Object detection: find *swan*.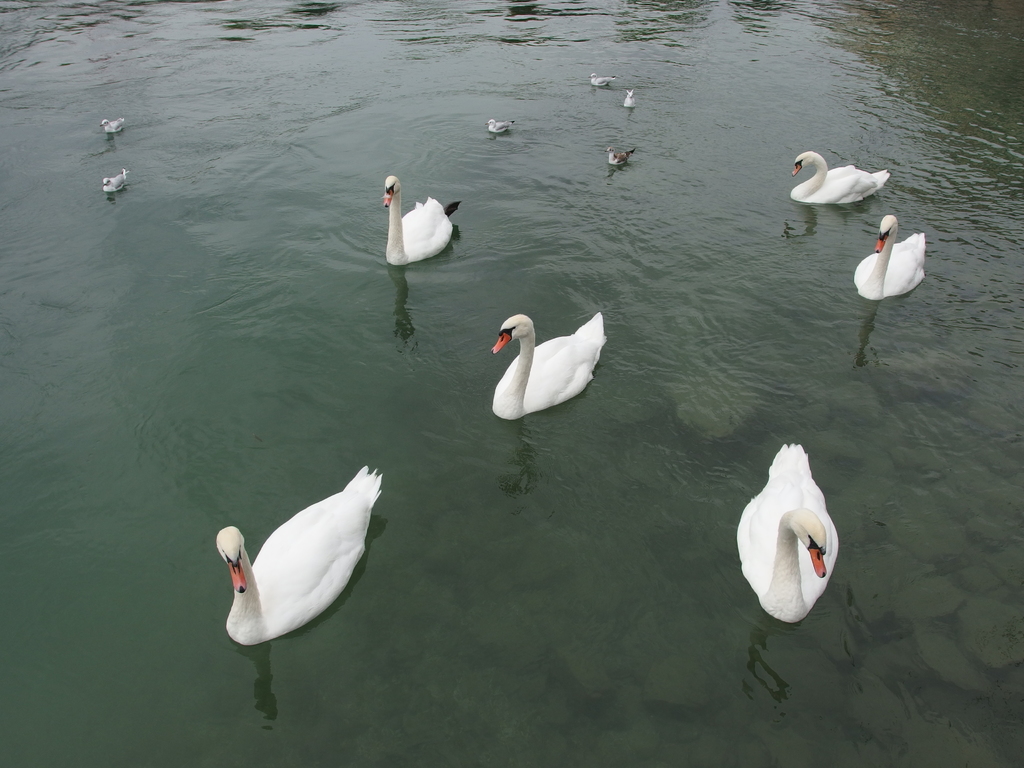
left=380, top=175, right=462, bottom=260.
